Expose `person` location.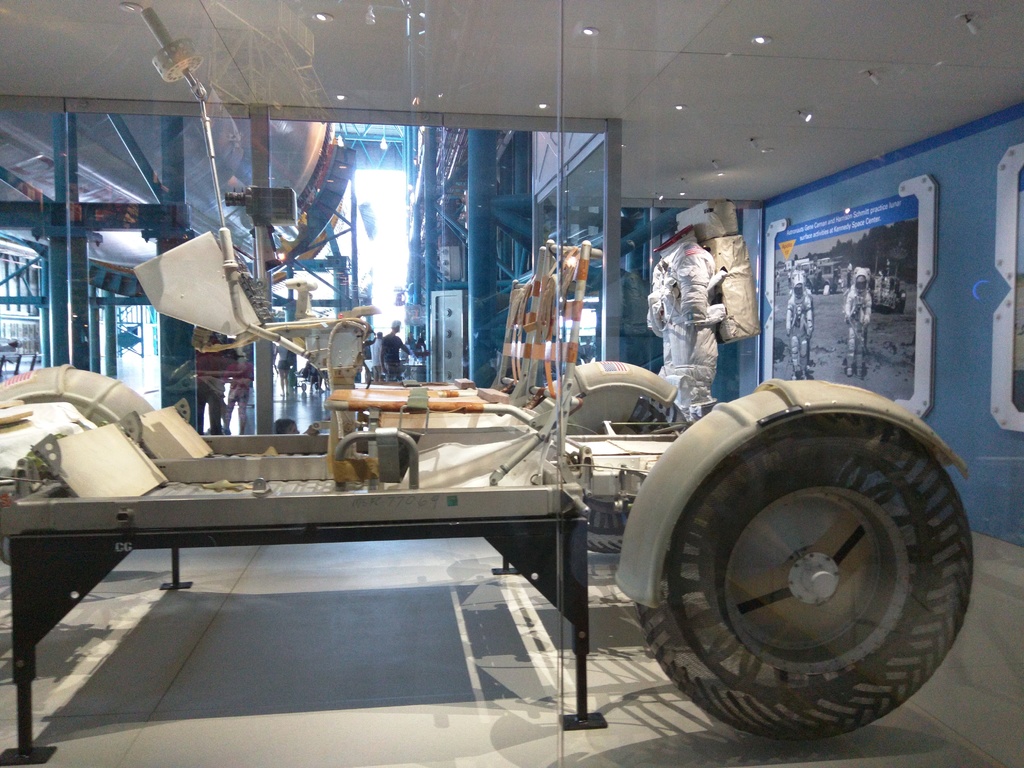
Exposed at [x1=646, y1=194, x2=725, y2=408].
